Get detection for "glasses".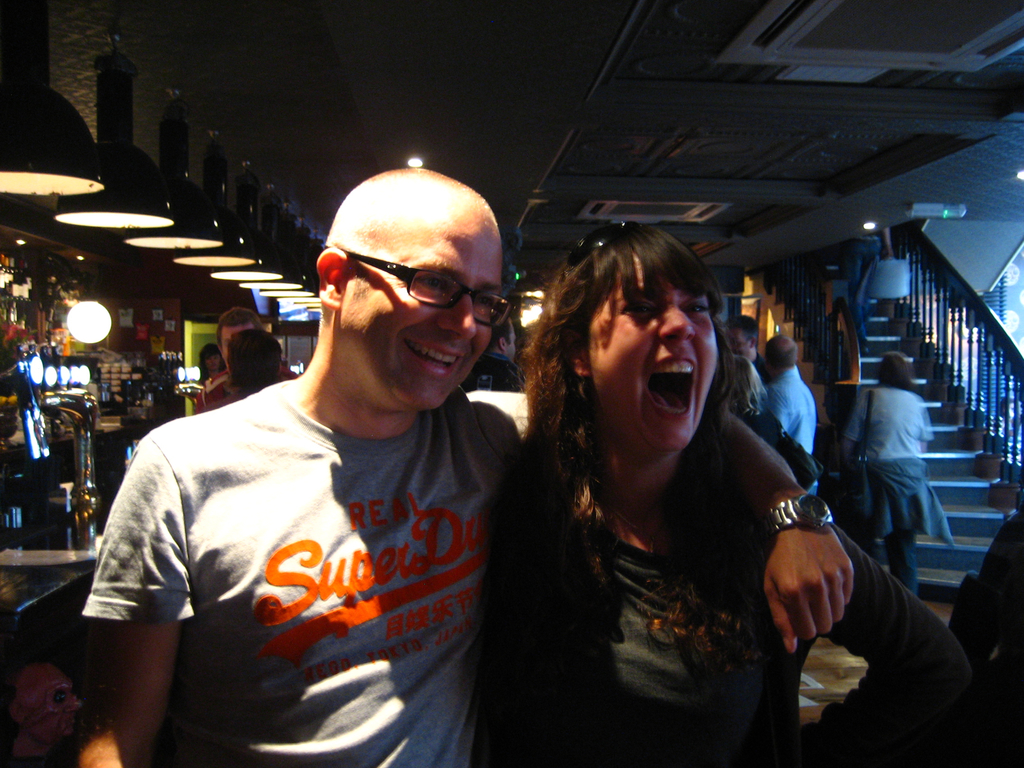
Detection: box(320, 245, 512, 330).
